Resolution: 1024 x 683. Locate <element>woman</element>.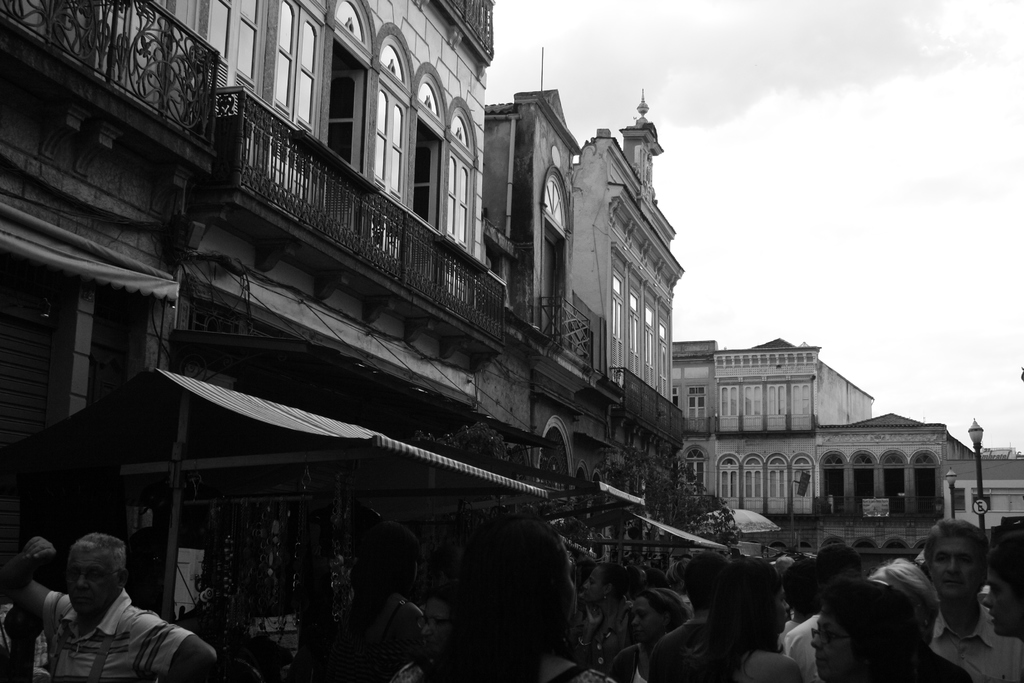
985,528,1023,643.
